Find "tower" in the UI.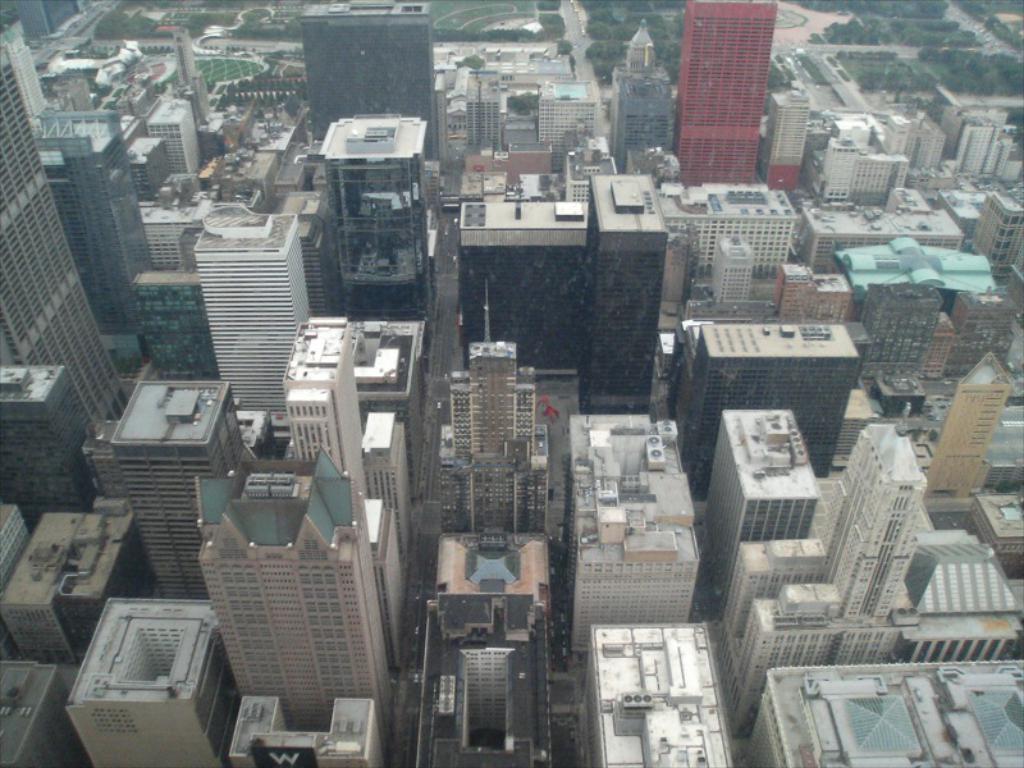
UI element at (x1=0, y1=51, x2=119, y2=419).
